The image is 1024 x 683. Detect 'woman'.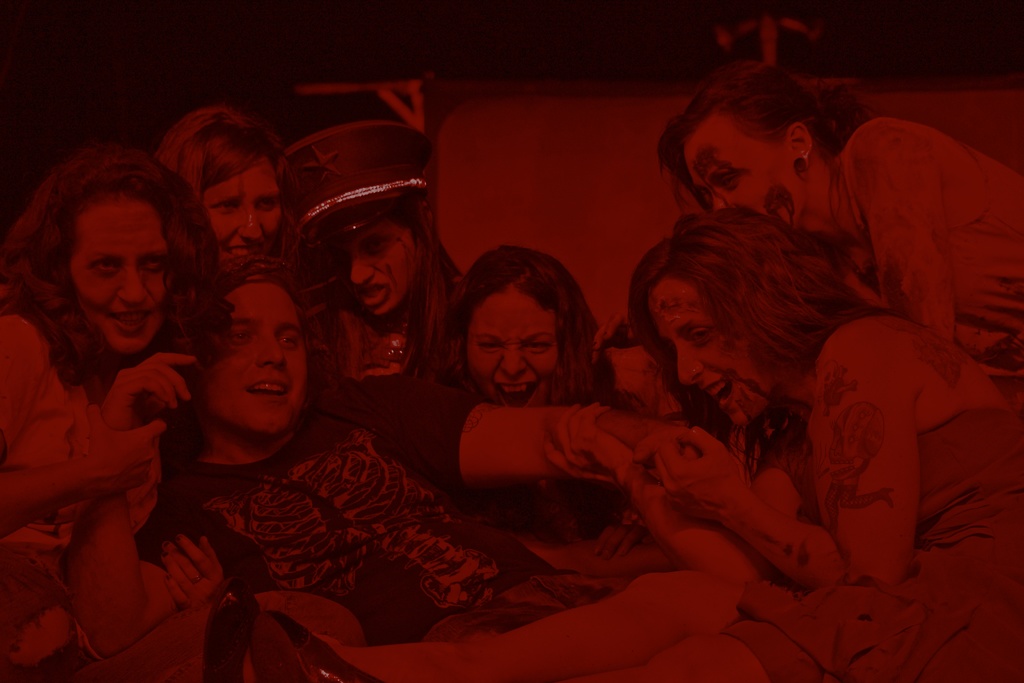
Detection: box(154, 108, 299, 270).
